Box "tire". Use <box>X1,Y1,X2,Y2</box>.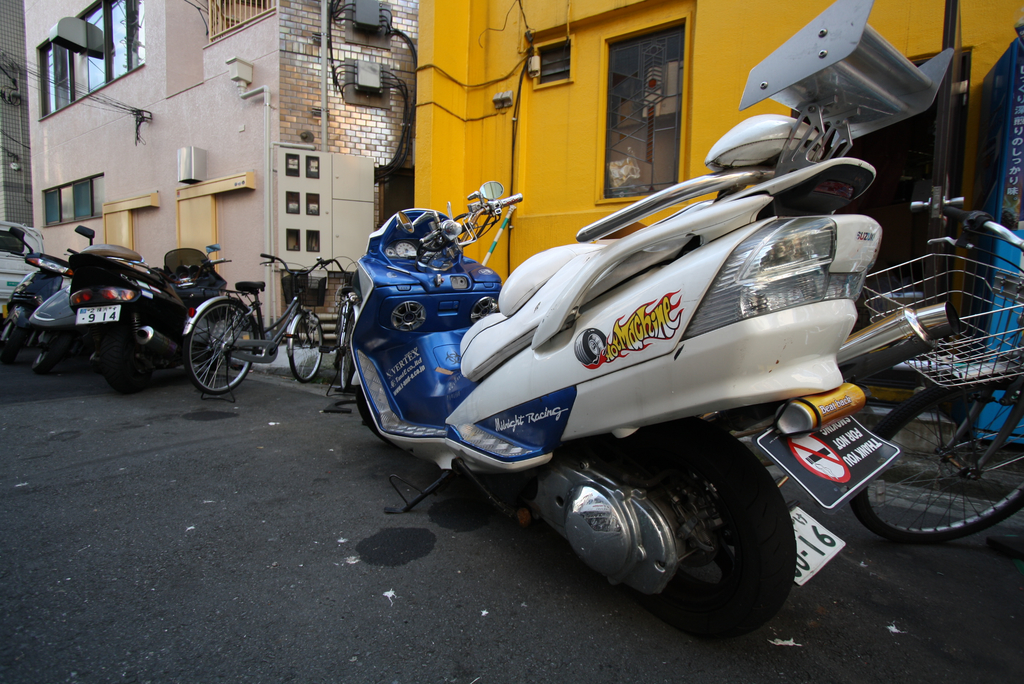
<box>37,326,71,372</box>.
